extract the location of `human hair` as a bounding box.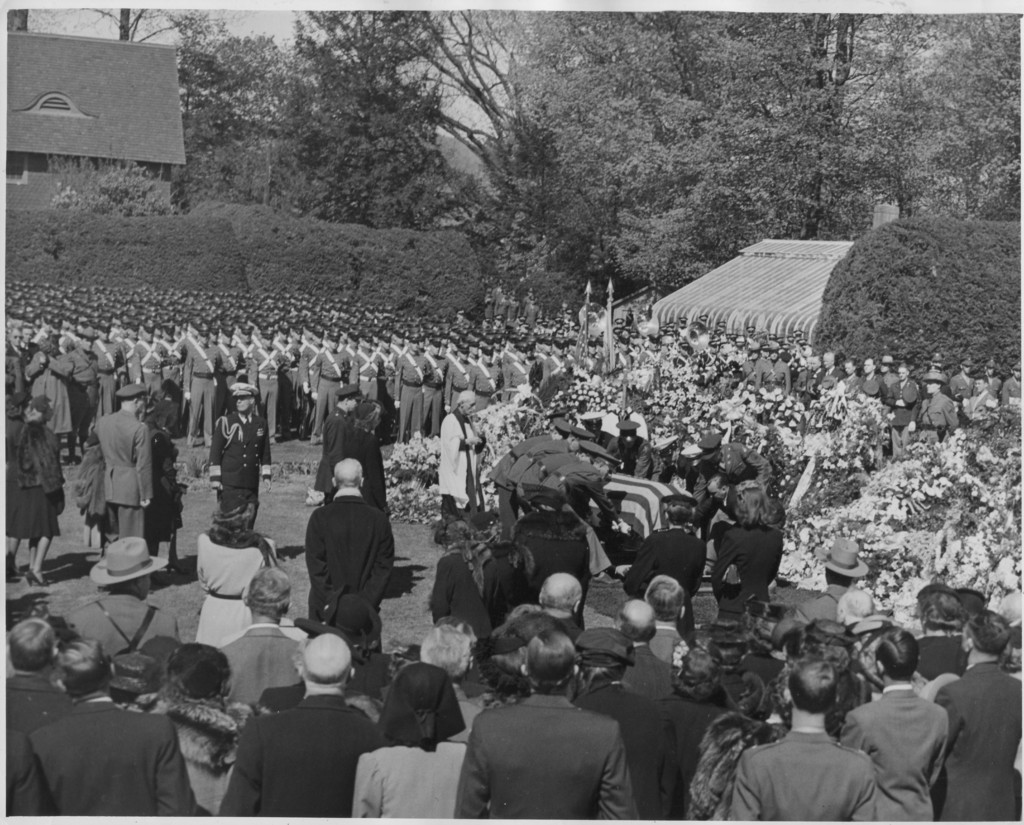
{"left": 102, "top": 575, "right": 145, "bottom": 589}.
